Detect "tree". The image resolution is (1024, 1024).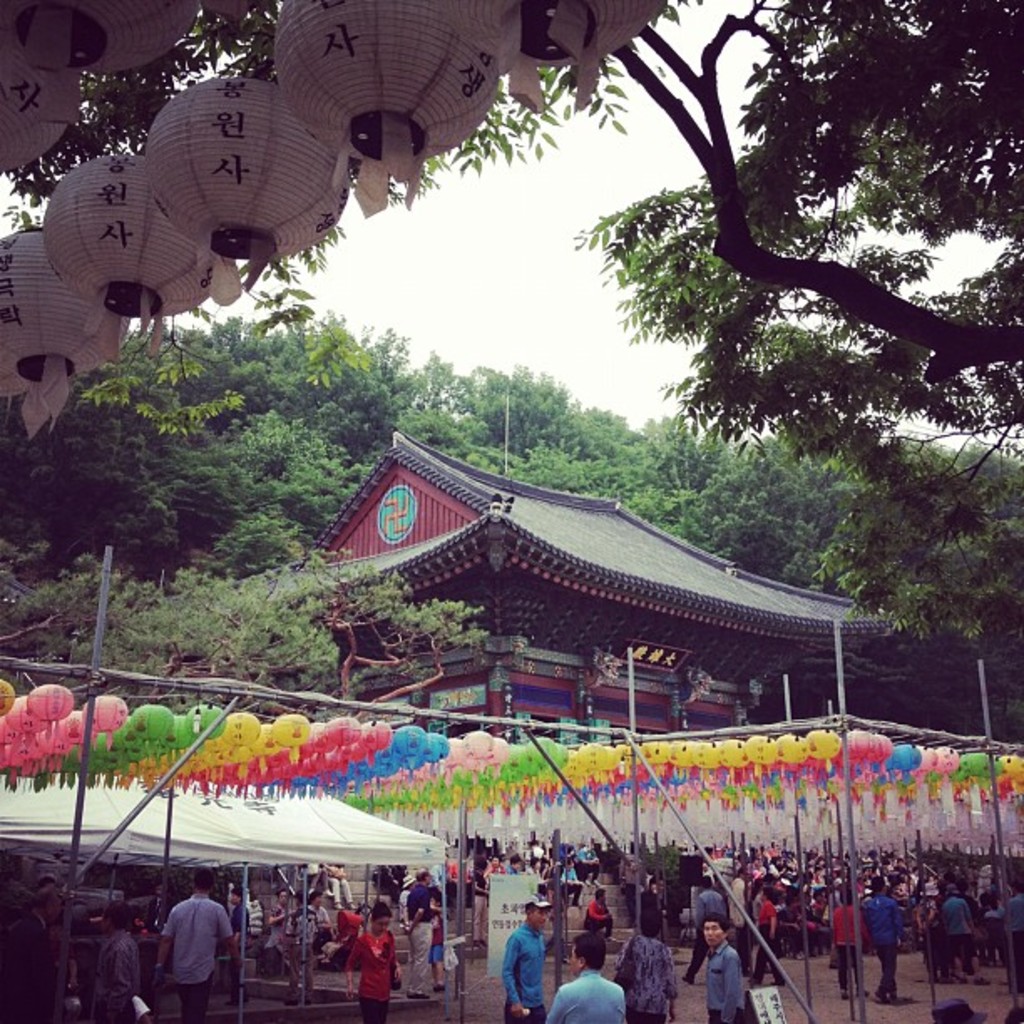
(left=801, top=437, right=1022, bottom=653).
